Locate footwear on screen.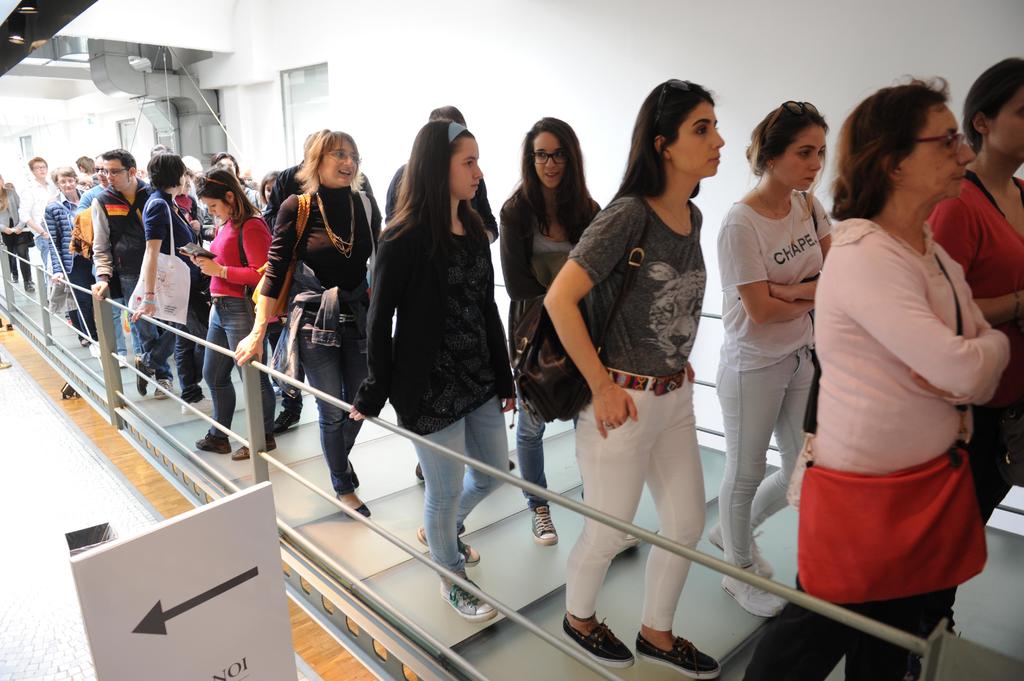
On screen at bbox=(335, 494, 378, 525).
